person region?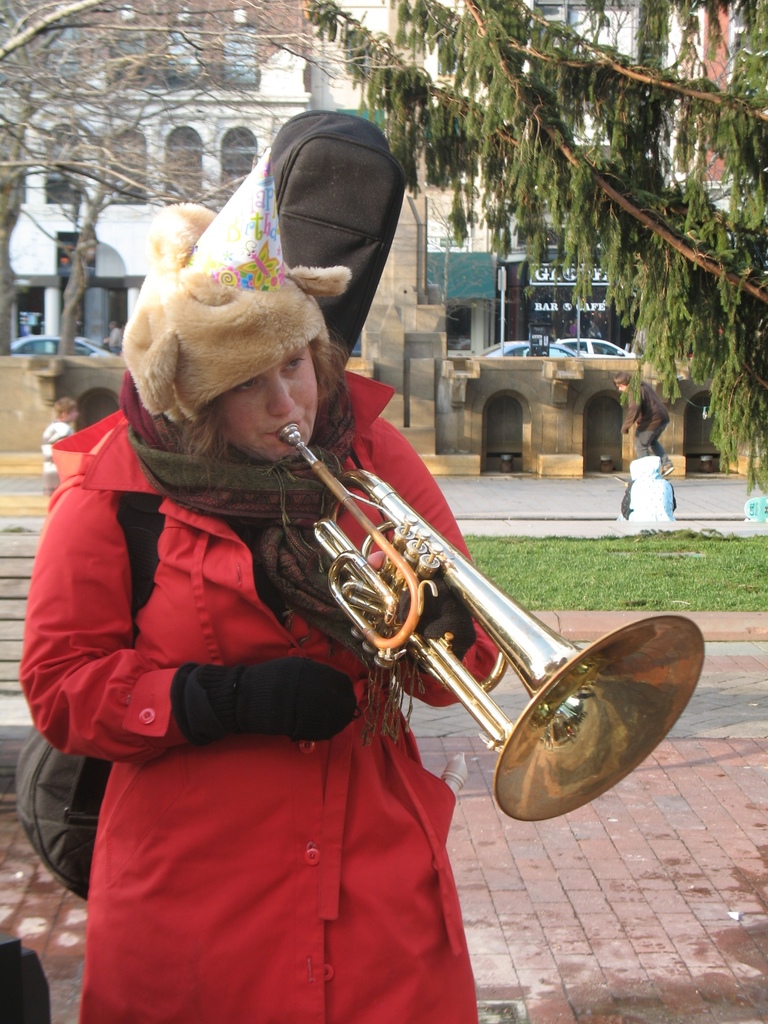
[90,177,576,990]
